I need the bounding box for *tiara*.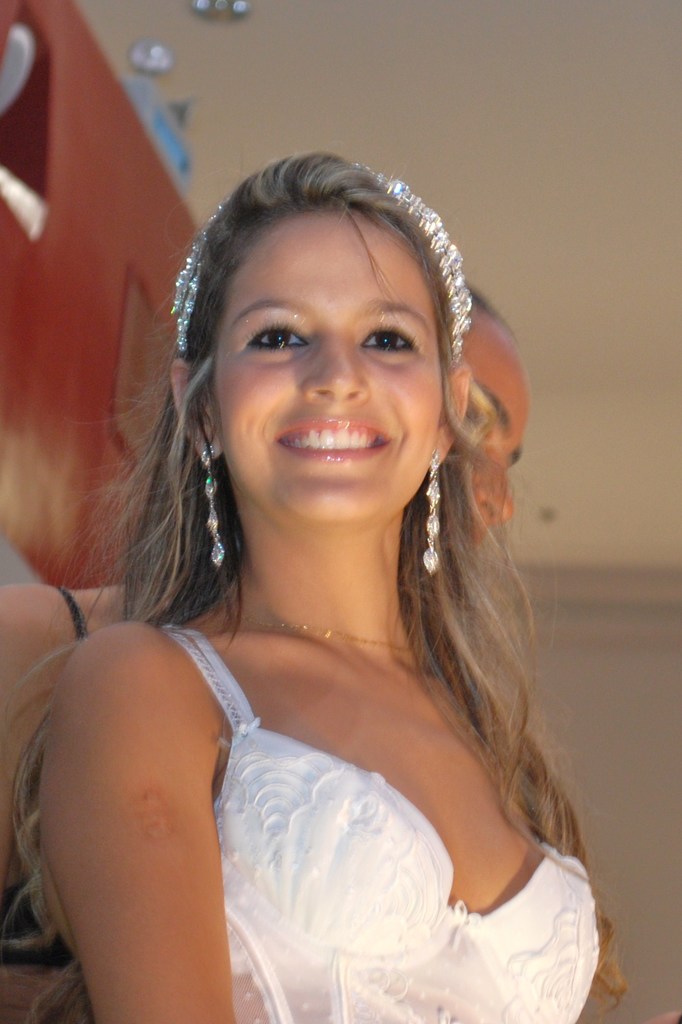
Here it is: (170,159,471,366).
